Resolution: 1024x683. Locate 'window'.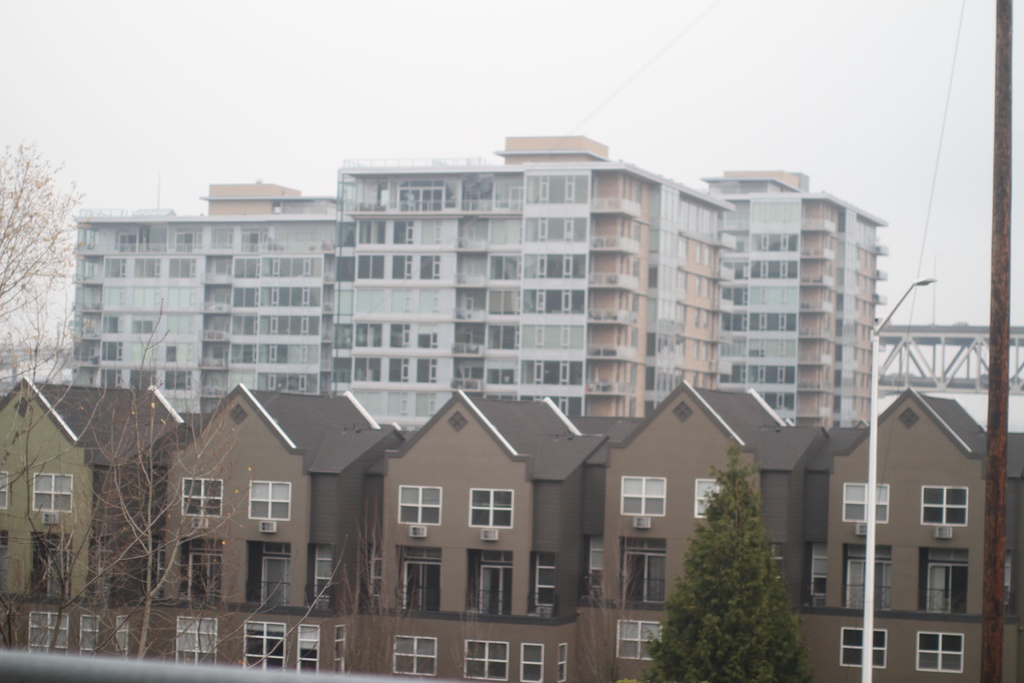
region(294, 315, 321, 338).
